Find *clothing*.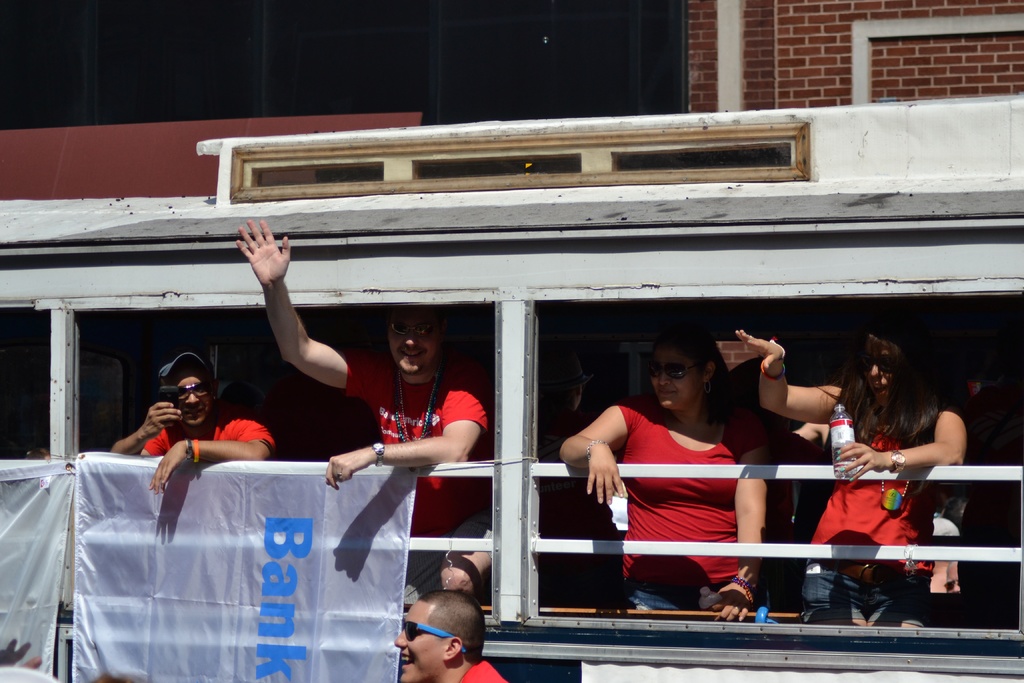
(461,661,512,682).
